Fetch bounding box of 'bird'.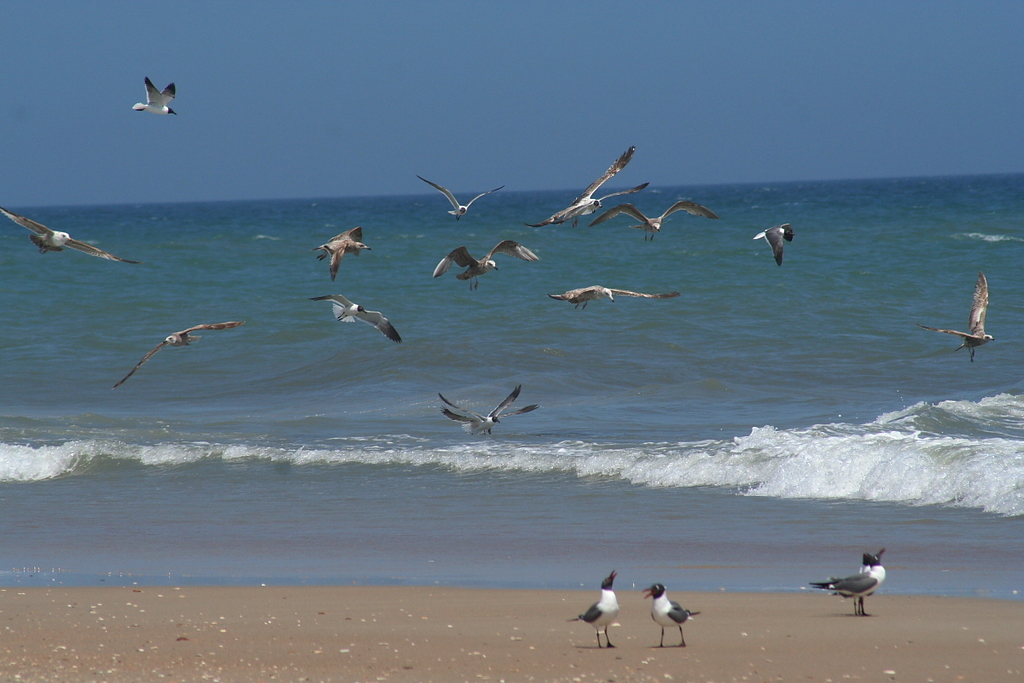
Bbox: BBox(420, 172, 505, 218).
